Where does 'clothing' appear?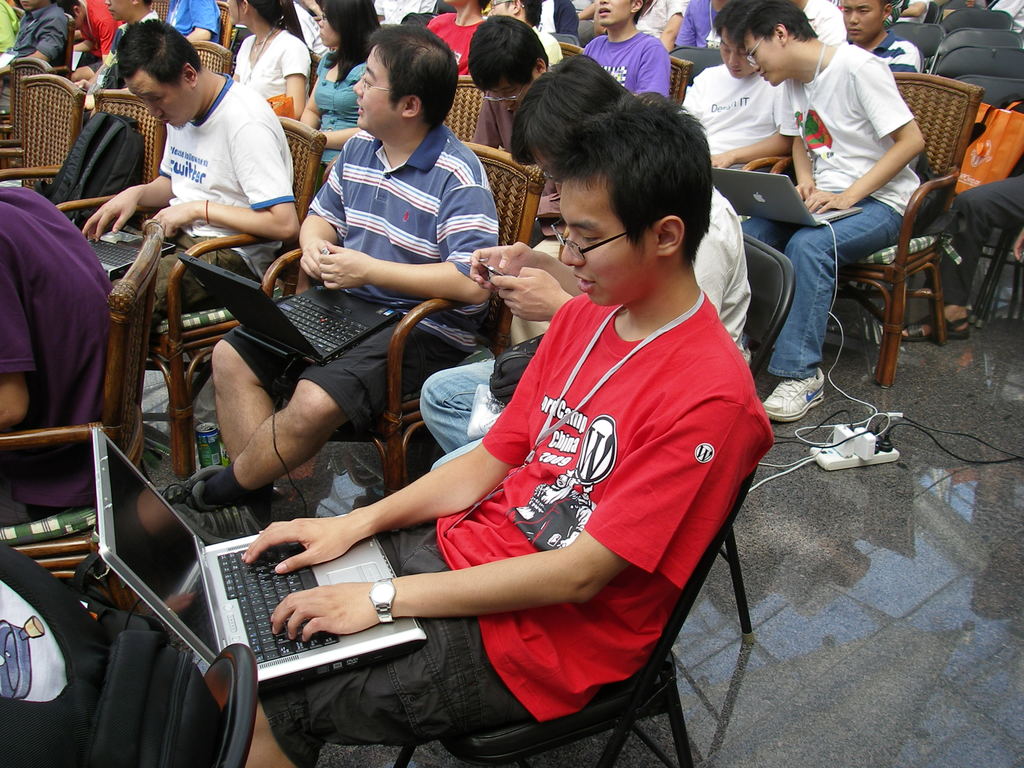
Appears at [6, 180, 83, 433].
